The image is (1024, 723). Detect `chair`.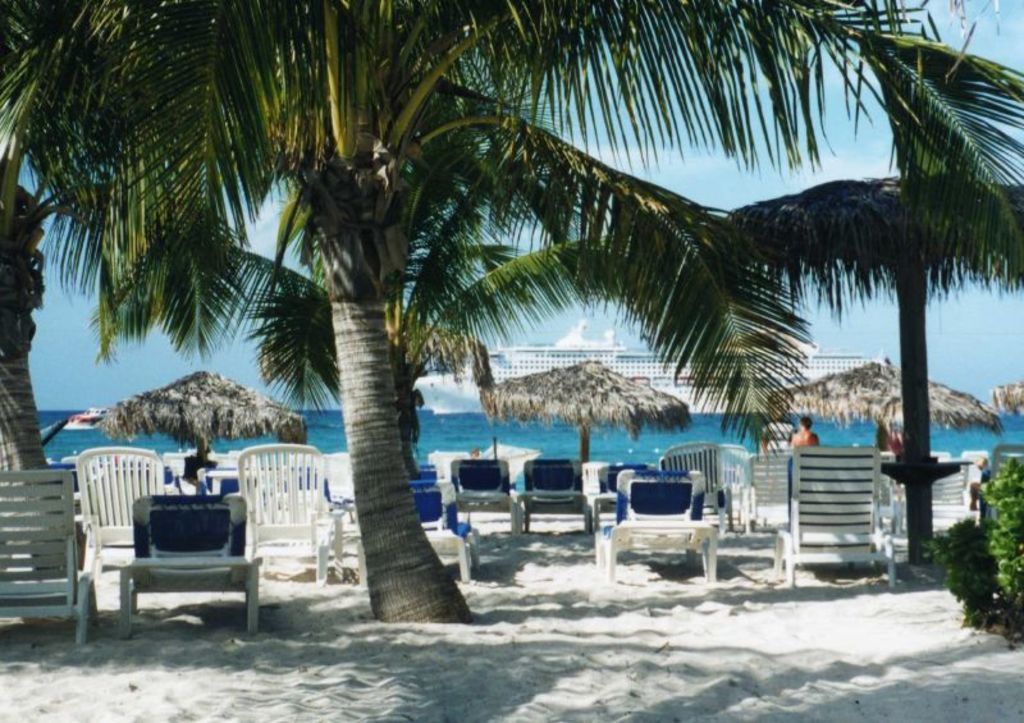
Detection: l=444, t=454, r=524, b=536.
